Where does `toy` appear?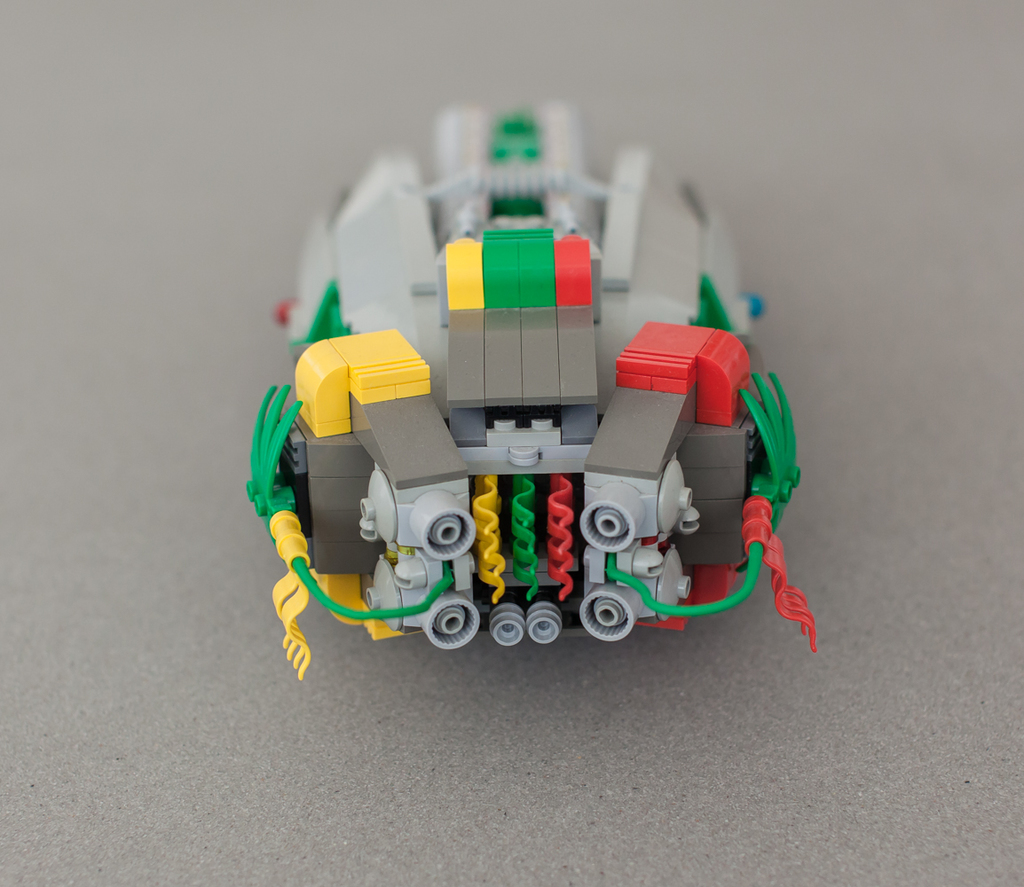
Appears at (247, 137, 814, 670).
